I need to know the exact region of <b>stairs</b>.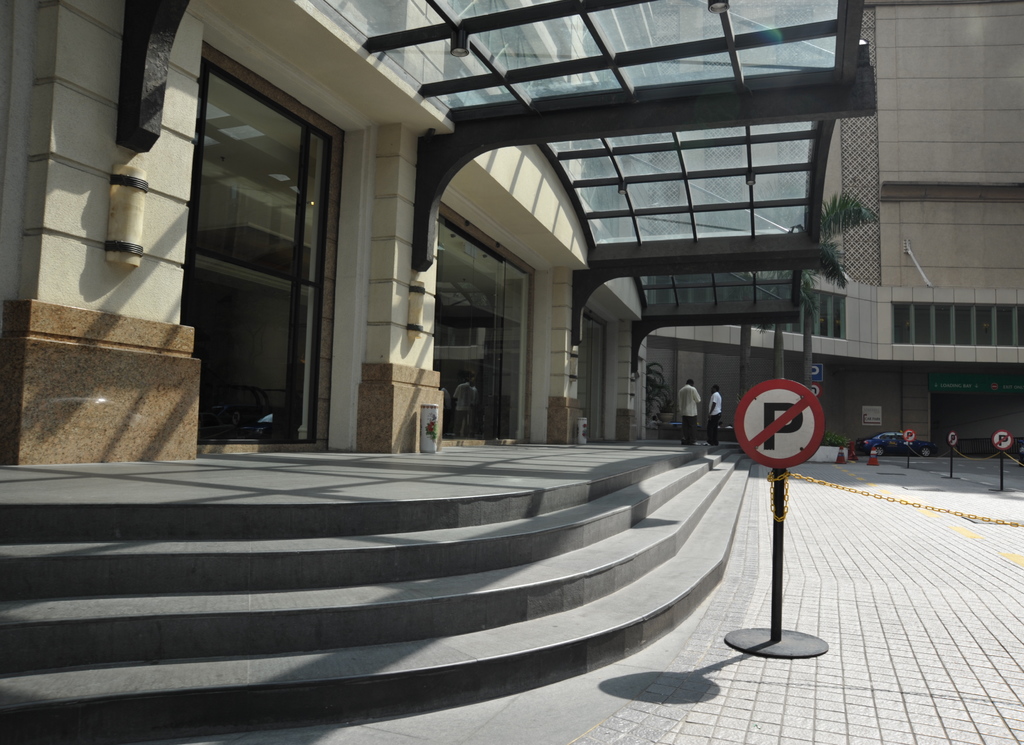
Region: 0 438 756 744.
